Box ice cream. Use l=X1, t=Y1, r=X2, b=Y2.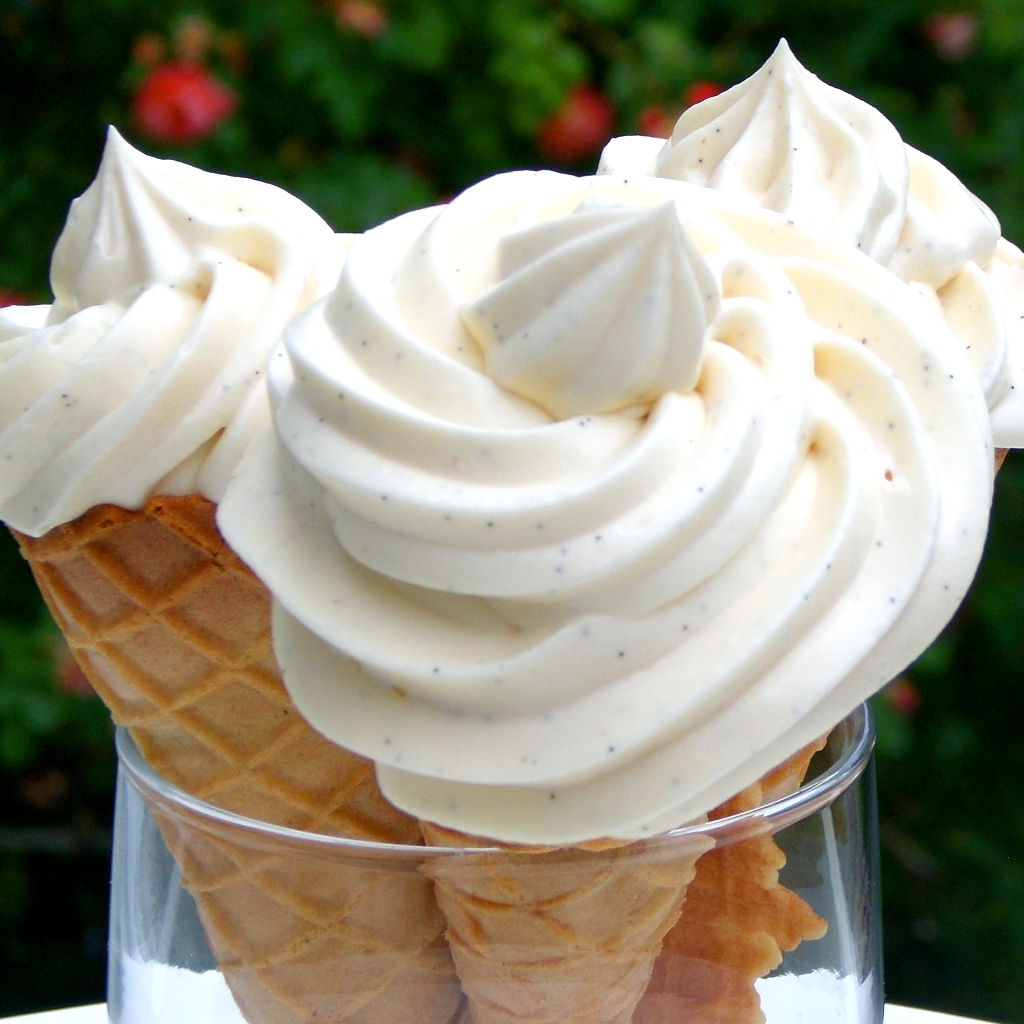
l=589, t=36, r=1023, b=458.
